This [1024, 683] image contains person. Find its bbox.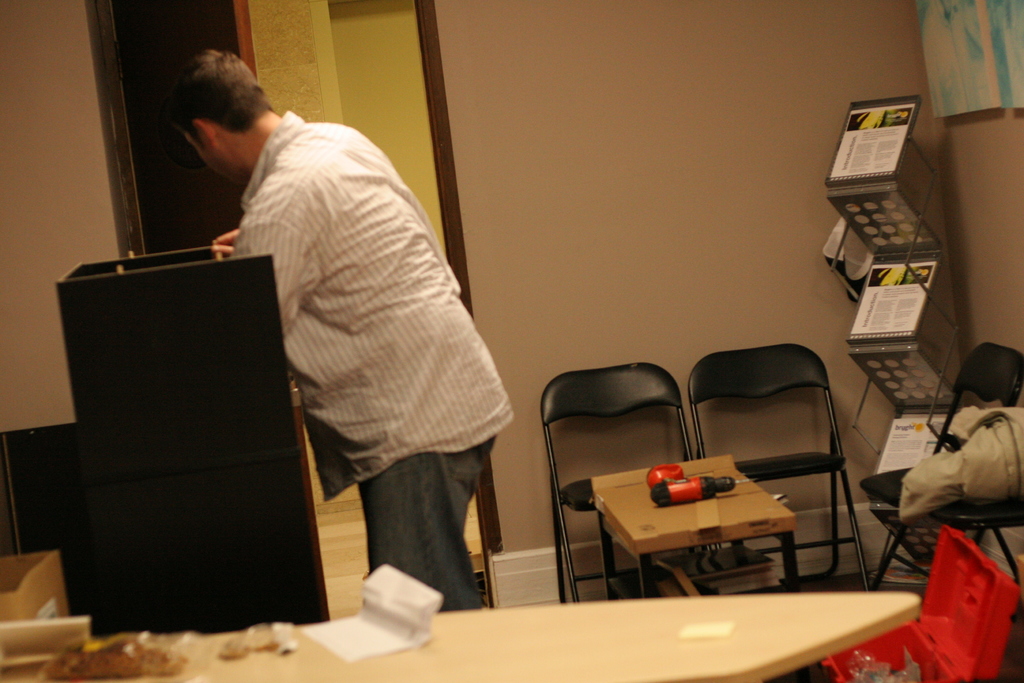
crop(159, 50, 527, 614).
